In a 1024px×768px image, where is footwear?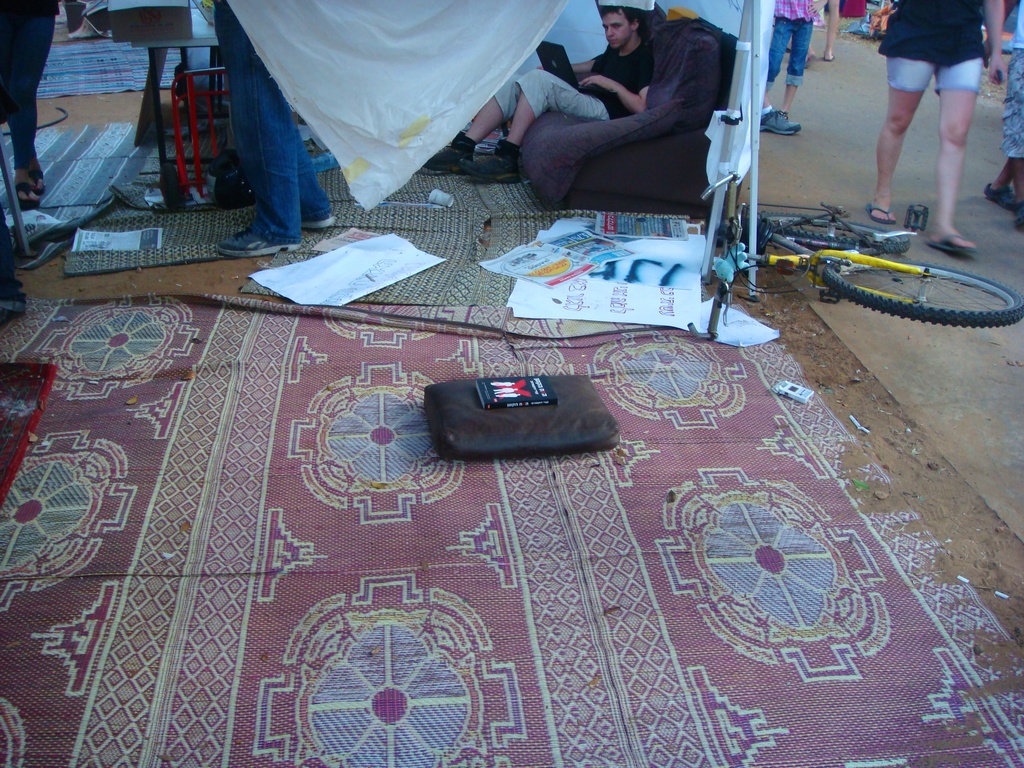
28,166,47,195.
